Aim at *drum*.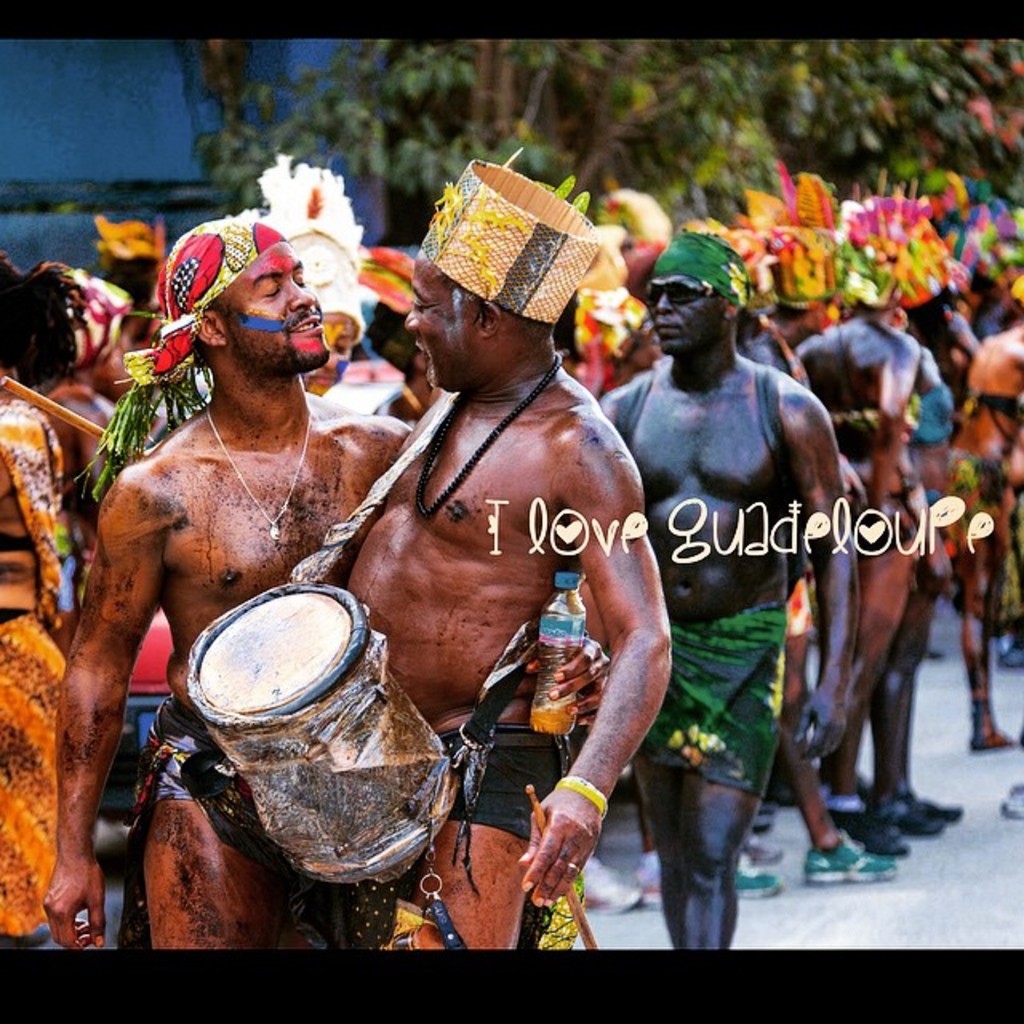
Aimed at [195, 579, 462, 893].
